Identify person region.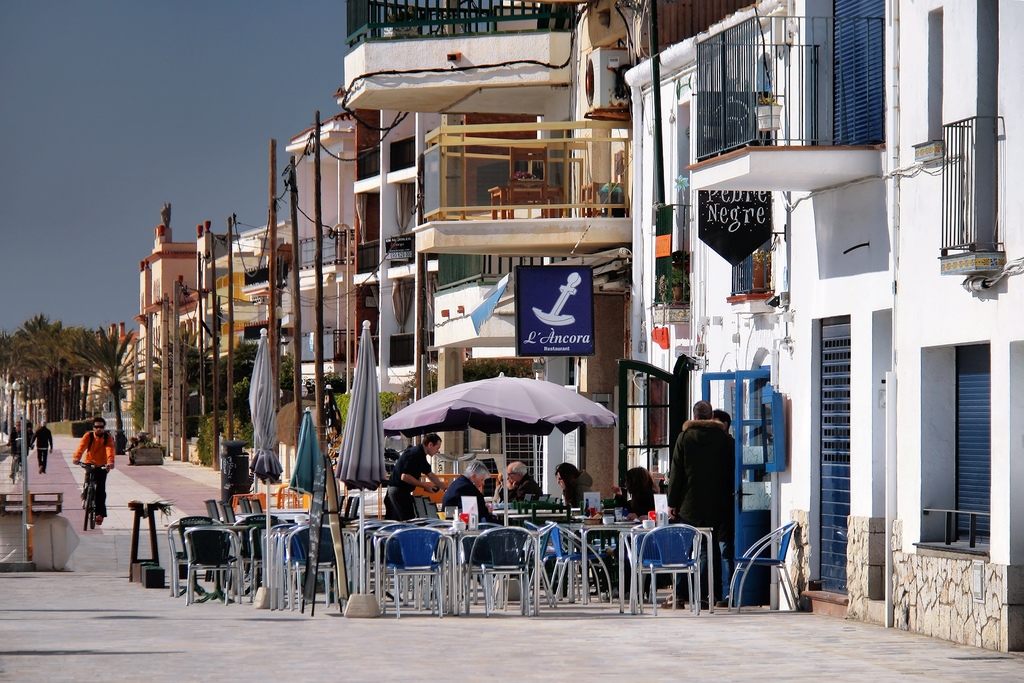
Region: l=72, t=415, r=122, b=527.
